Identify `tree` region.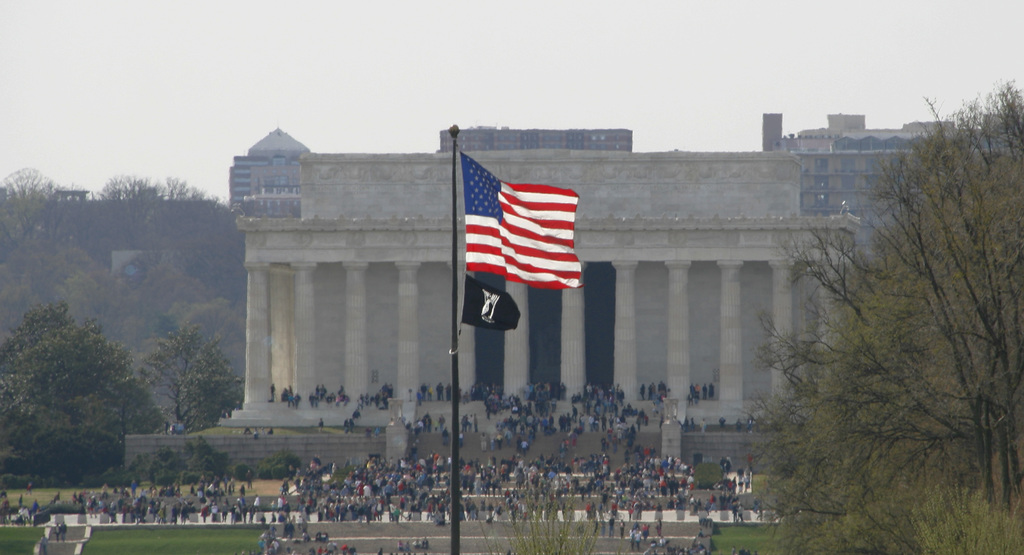
Region: select_region(133, 326, 248, 435).
